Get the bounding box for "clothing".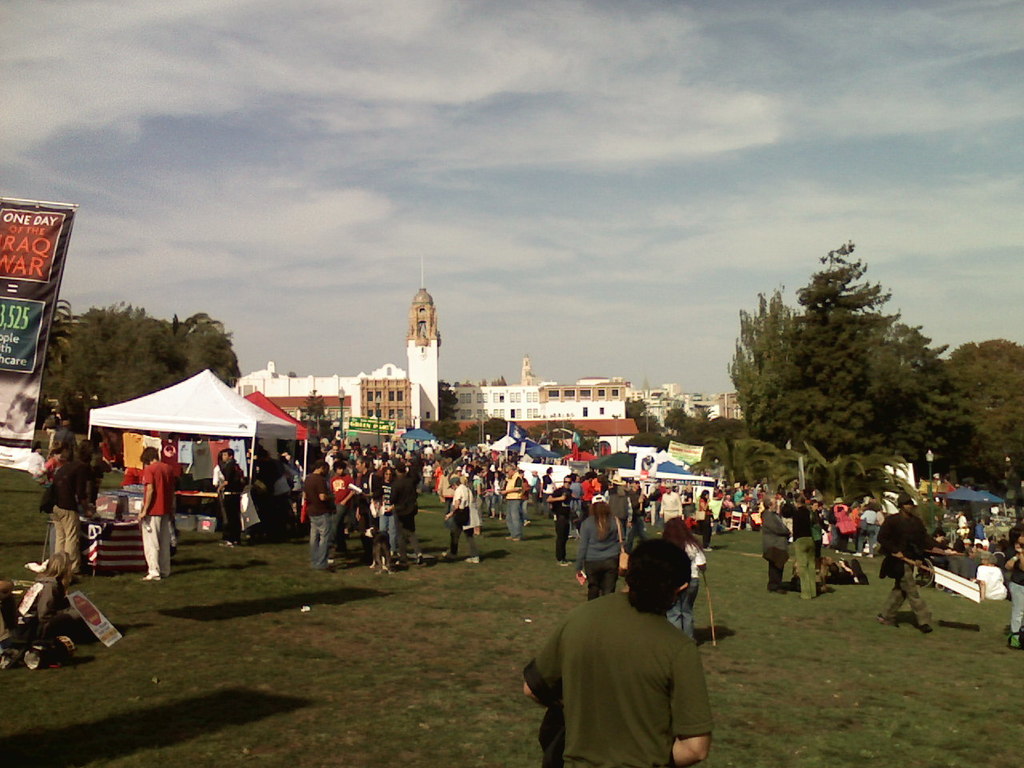
x1=682, y1=546, x2=702, y2=582.
